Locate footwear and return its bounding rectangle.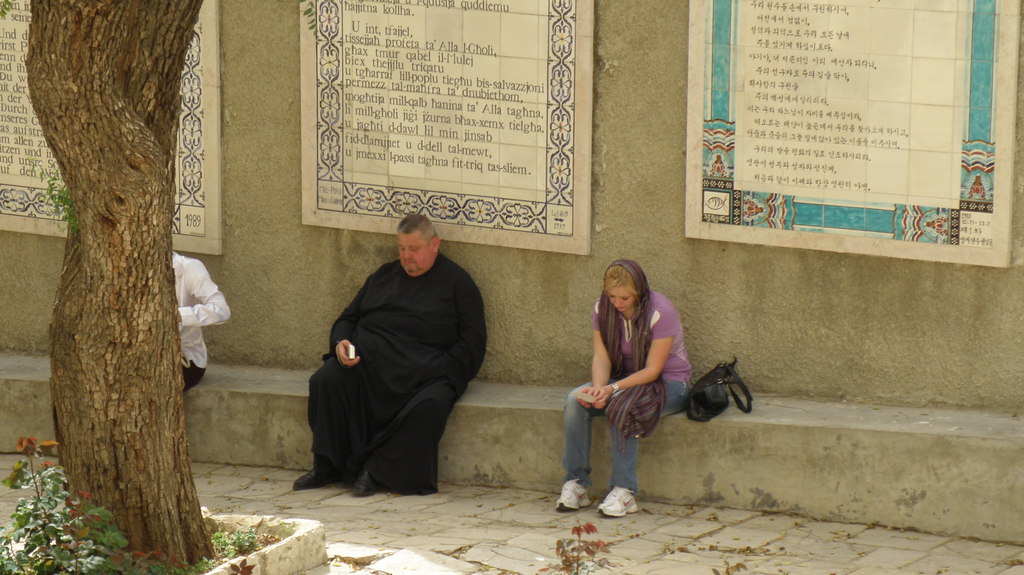
[552,473,592,519].
